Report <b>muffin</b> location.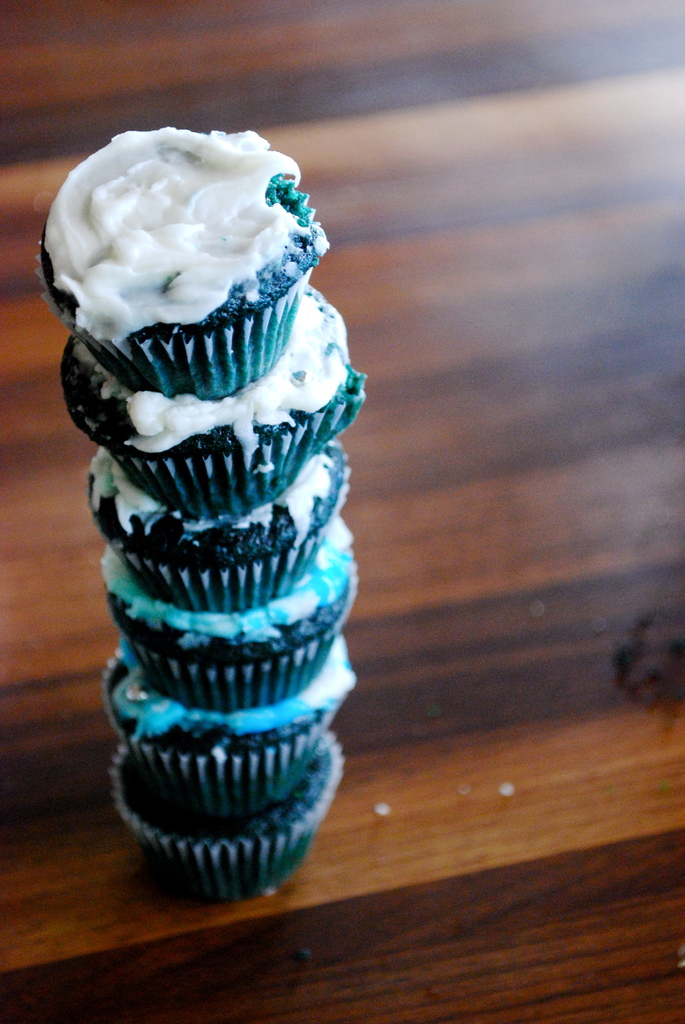
Report: (x1=100, y1=511, x2=361, y2=714).
